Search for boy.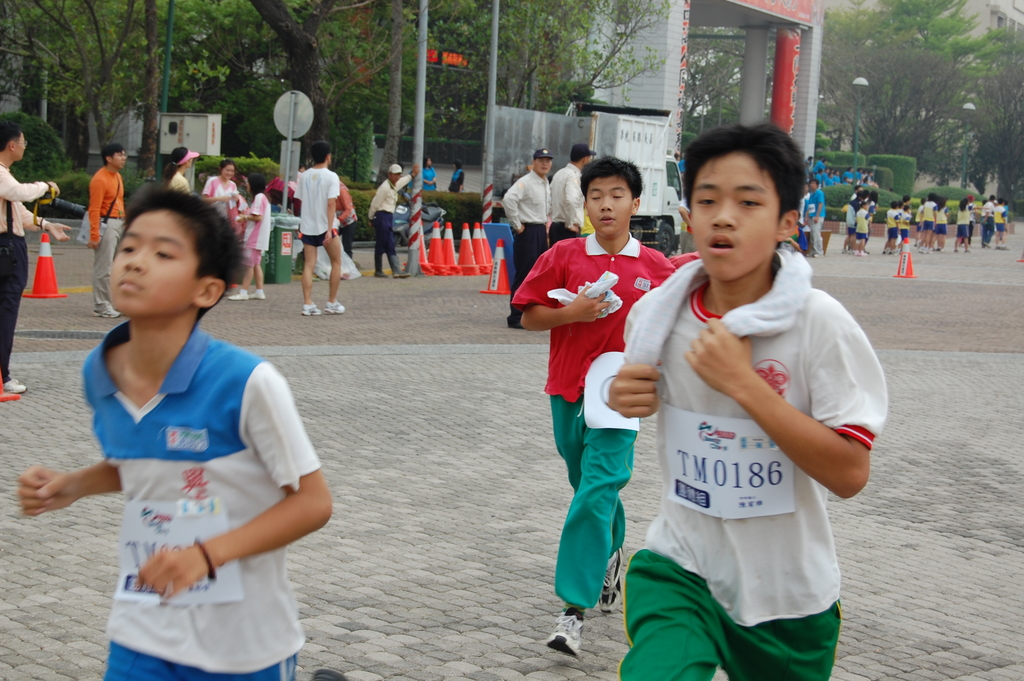
Found at locate(17, 181, 332, 680).
